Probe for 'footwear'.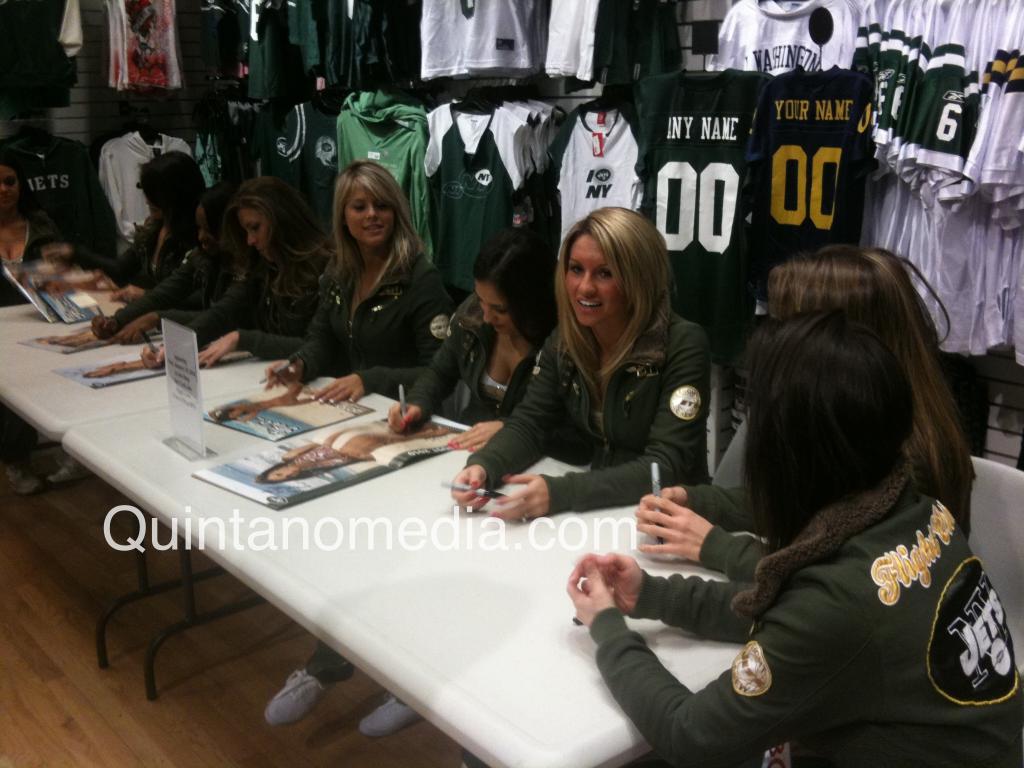
Probe result: 359,696,419,737.
